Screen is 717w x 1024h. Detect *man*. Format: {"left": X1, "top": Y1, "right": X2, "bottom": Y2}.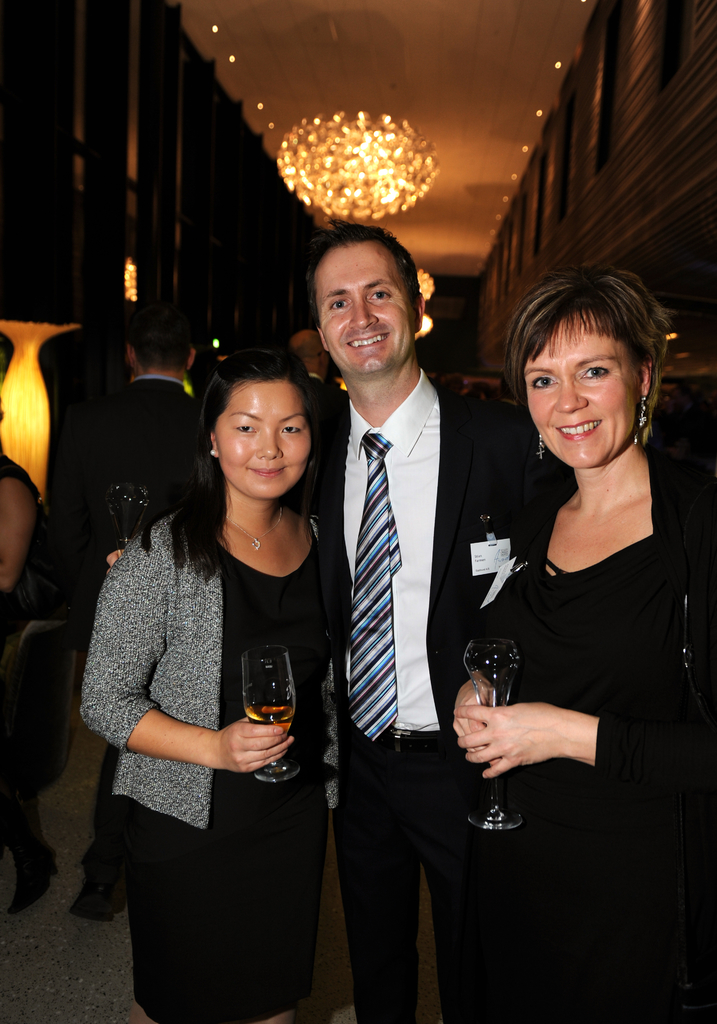
{"left": 25, "top": 308, "right": 216, "bottom": 941}.
